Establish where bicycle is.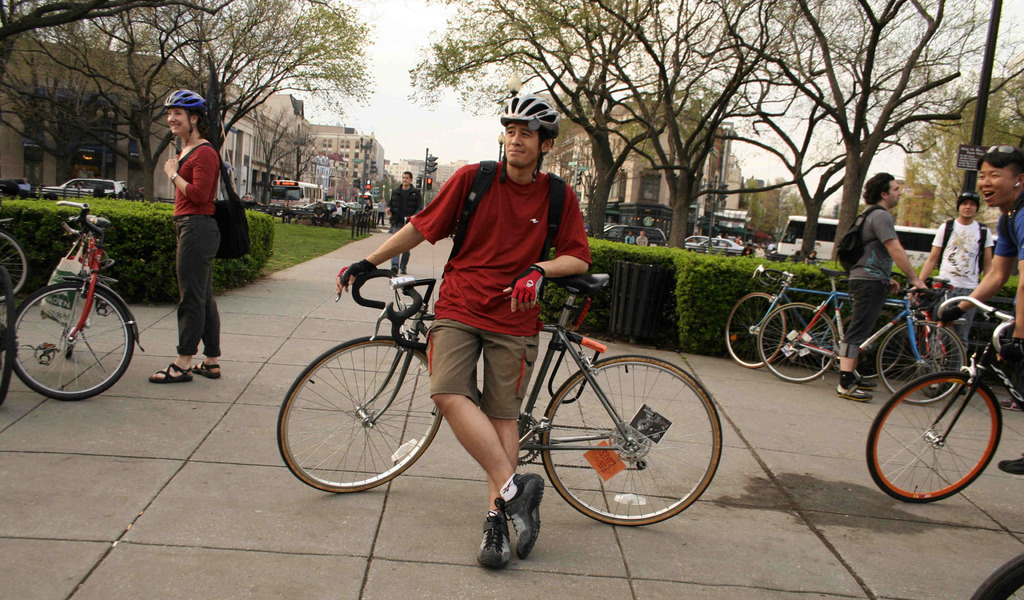
Established at Rect(867, 295, 1023, 505).
